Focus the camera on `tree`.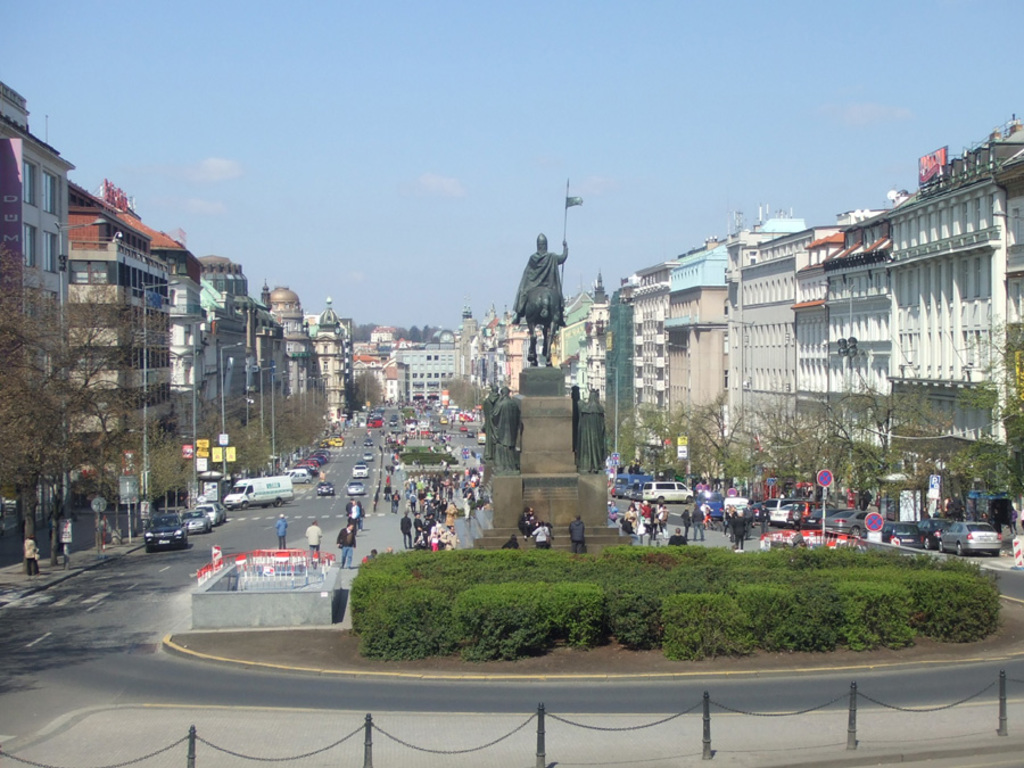
Focus region: (left=353, top=319, right=380, bottom=344).
